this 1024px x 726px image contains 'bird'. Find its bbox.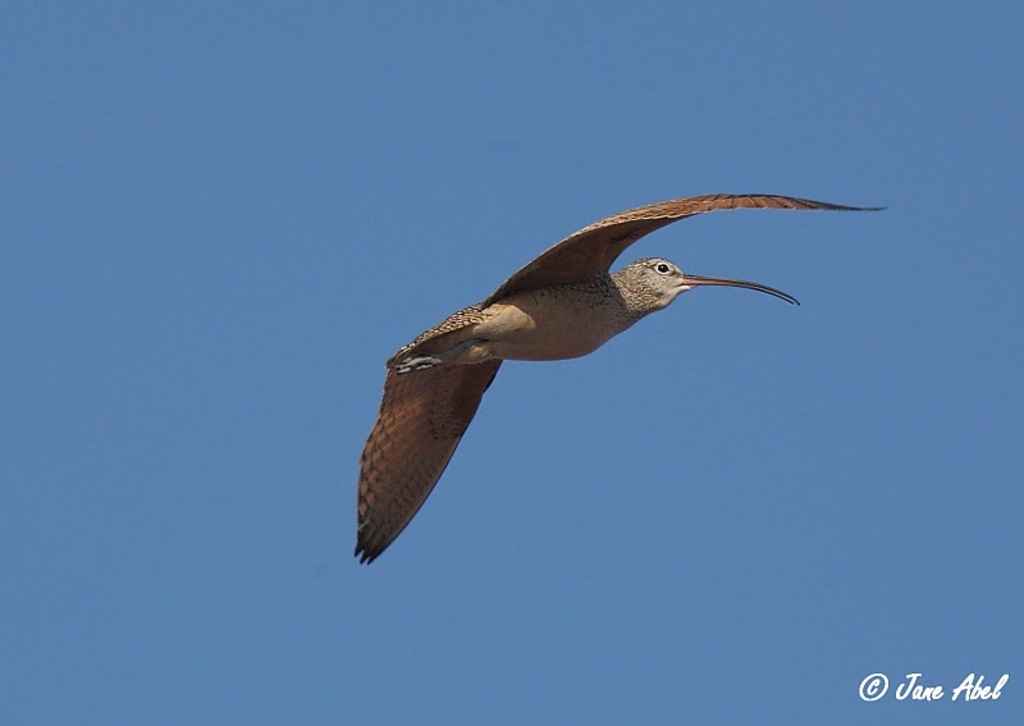
{"x1": 356, "y1": 187, "x2": 900, "y2": 565}.
